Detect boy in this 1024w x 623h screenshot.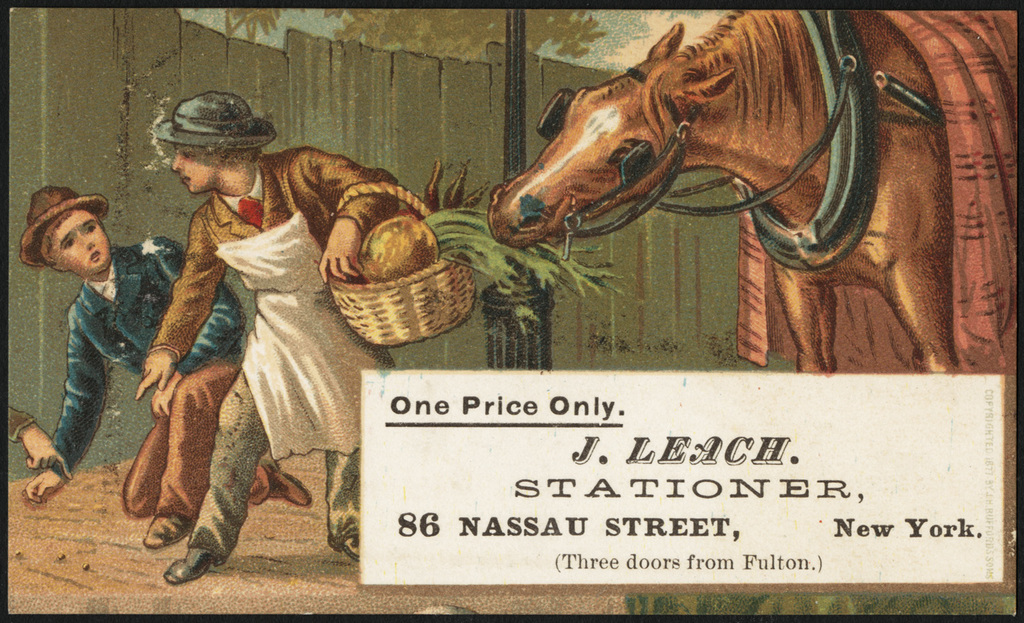
Detection: BBox(25, 184, 322, 548).
